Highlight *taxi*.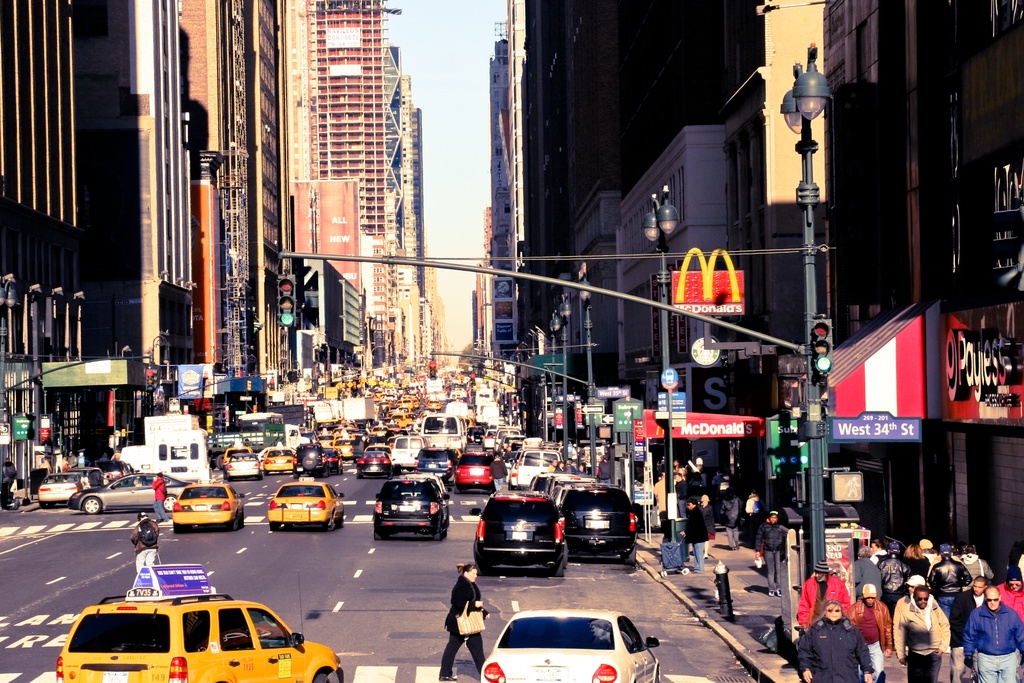
Highlighted region: [392,413,419,428].
